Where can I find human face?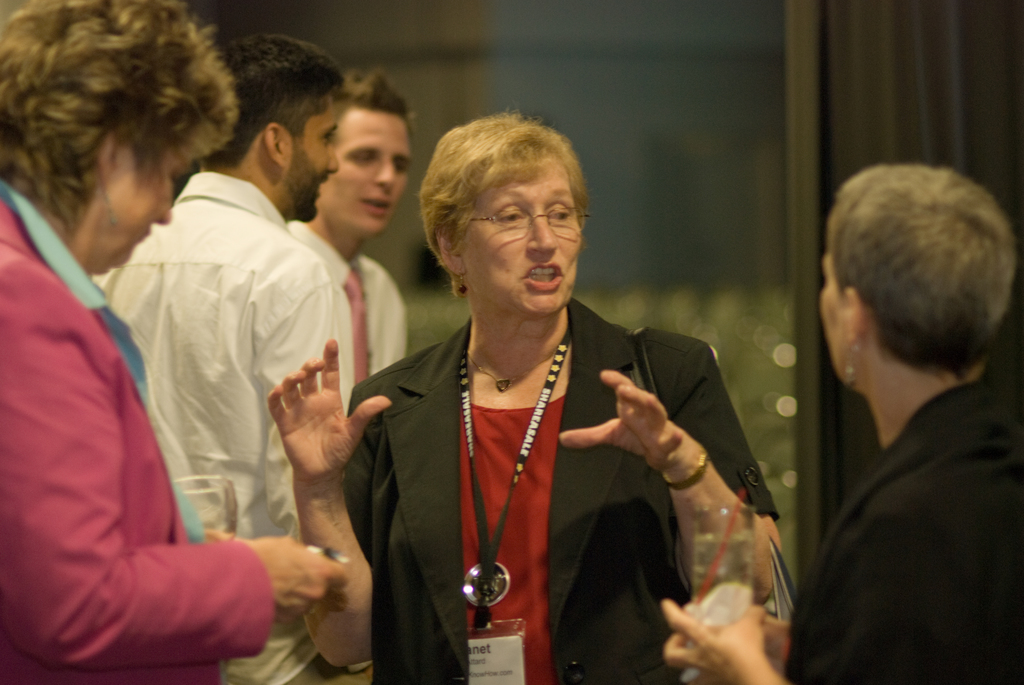
You can find it at <bbox>328, 110, 412, 232</bbox>.
